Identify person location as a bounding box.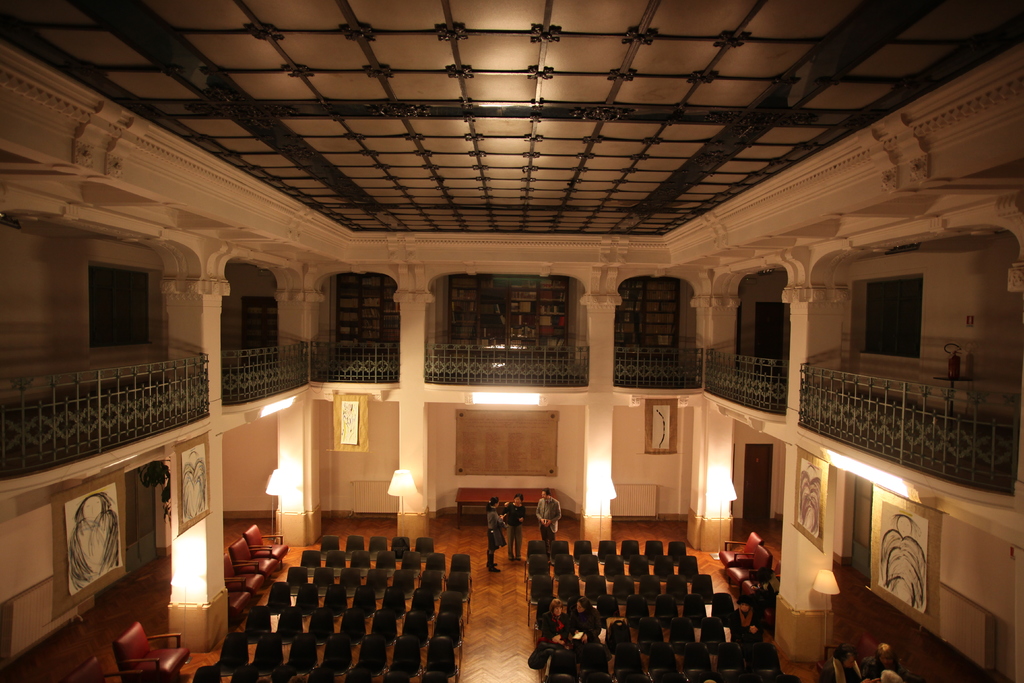
box=[482, 493, 499, 573].
